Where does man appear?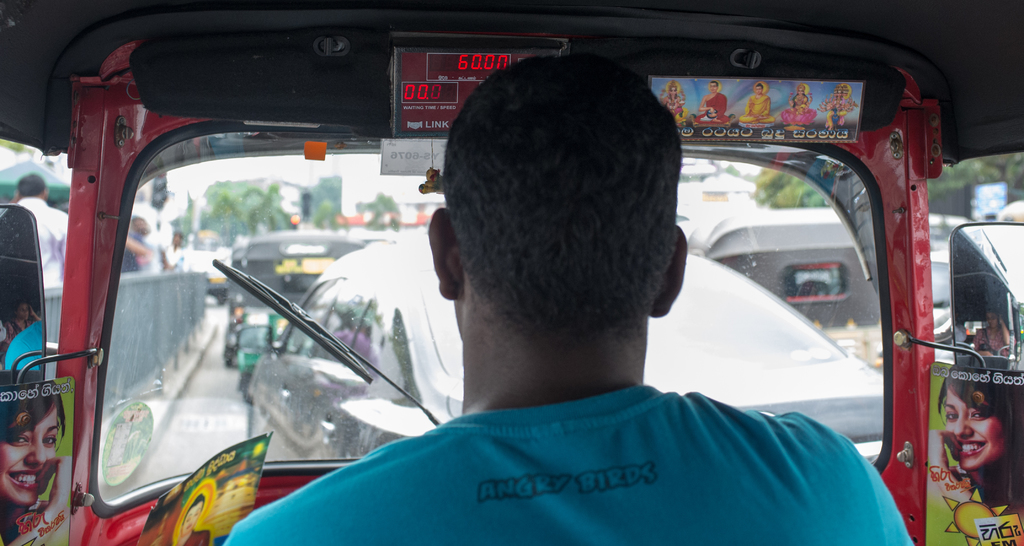
Appears at <region>736, 83, 776, 125</region>.
